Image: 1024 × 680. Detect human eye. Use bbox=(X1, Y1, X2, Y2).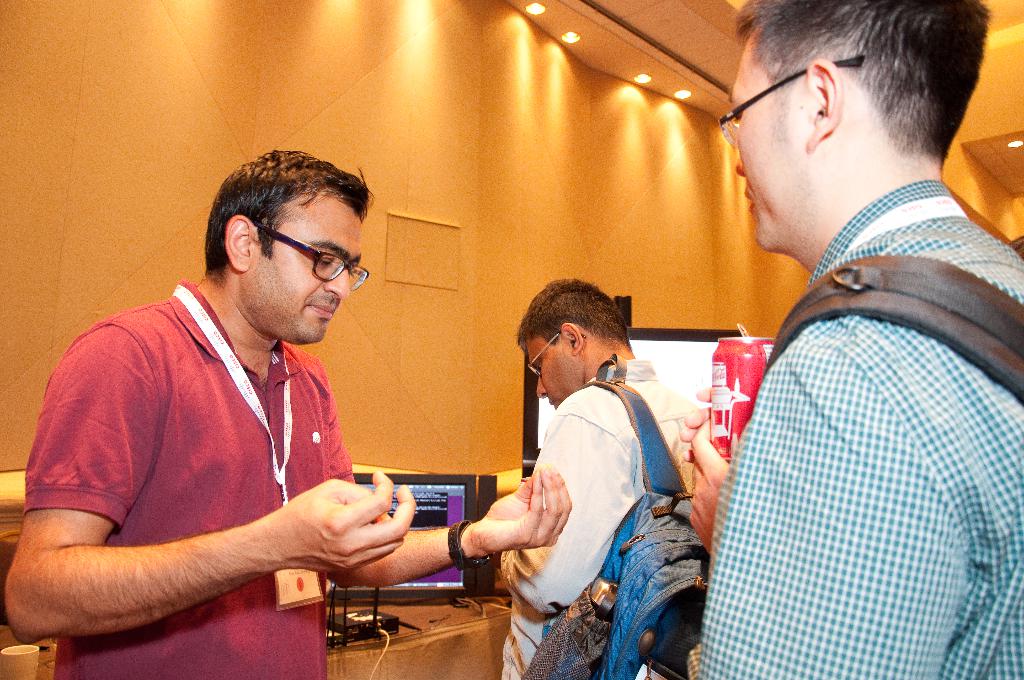
bbox=(316, 250, 335, 274).
